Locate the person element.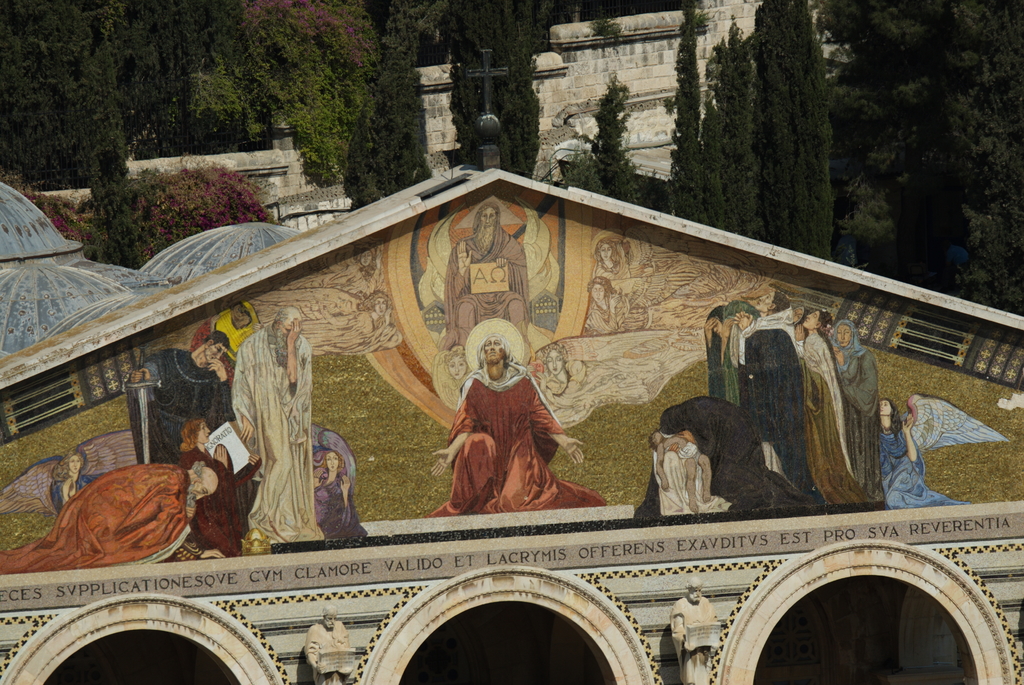
Element bbox: Rect(423, 327, 601, 516).
